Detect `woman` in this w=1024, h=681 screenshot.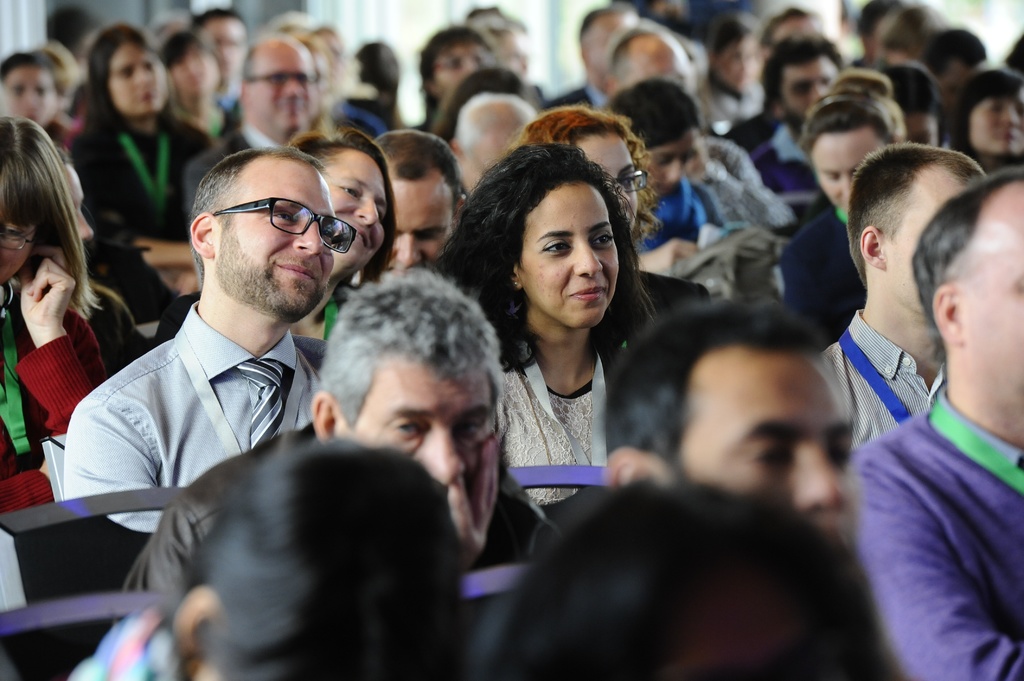
Detection: x1=515 y1=107 x2=709 y2=319.
